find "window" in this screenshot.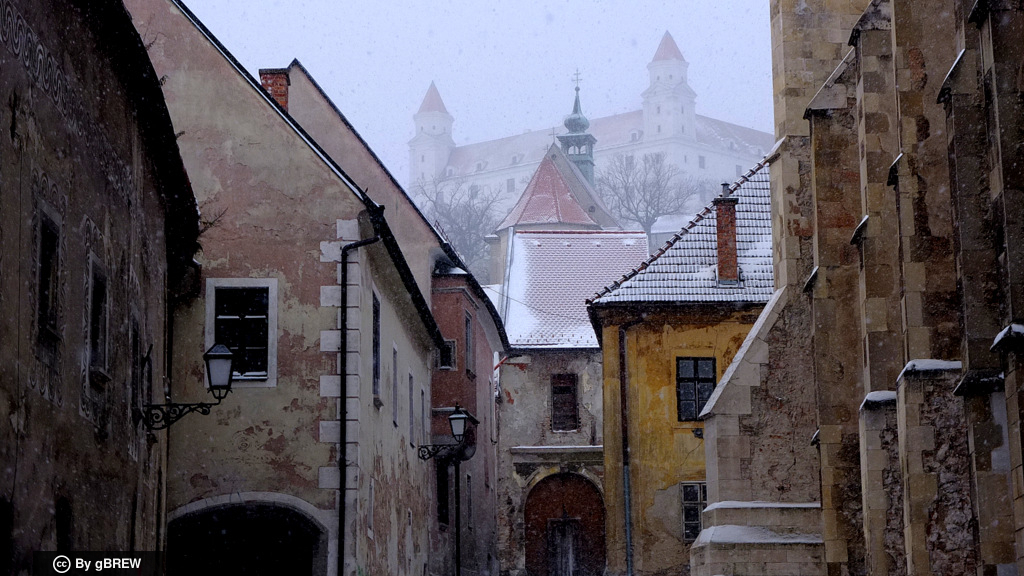
The bounding box for "window" is (x1=626, y1=155, x2=629, y2=171).
